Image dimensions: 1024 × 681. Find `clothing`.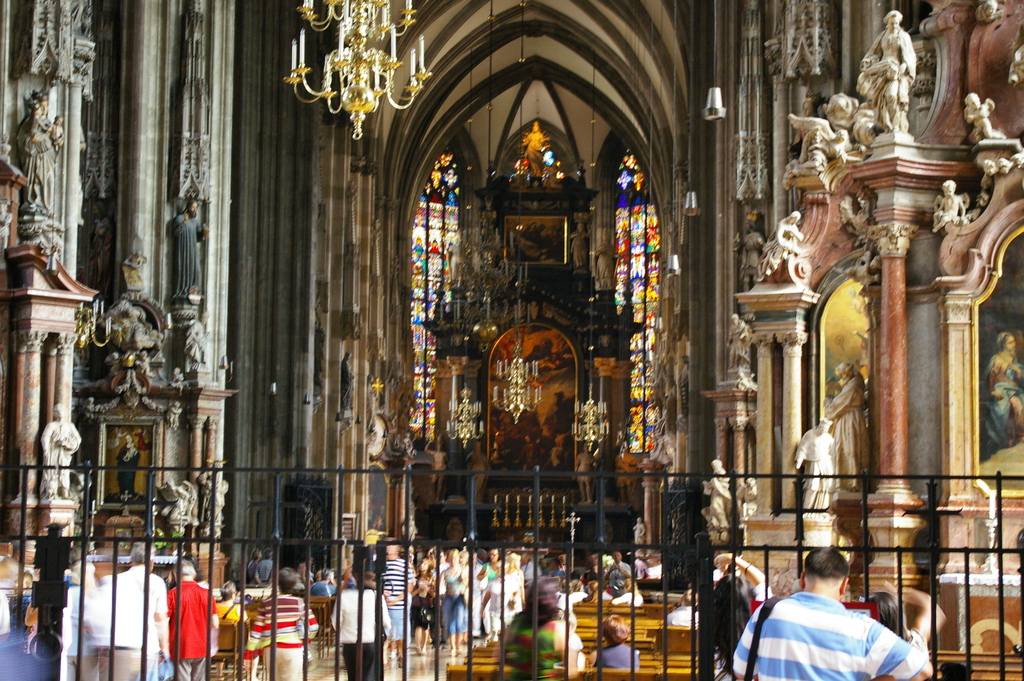
(737,485,756,519).
